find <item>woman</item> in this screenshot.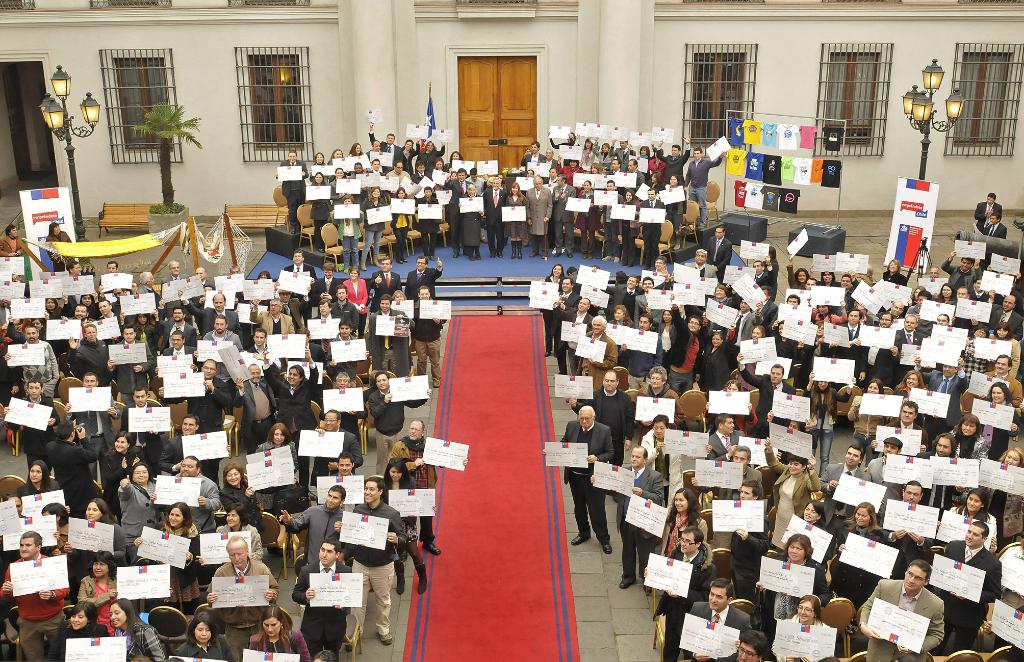
The bounding box for <item>woman</item> is x1=951 y1=492 x2=1004 y2=556.
